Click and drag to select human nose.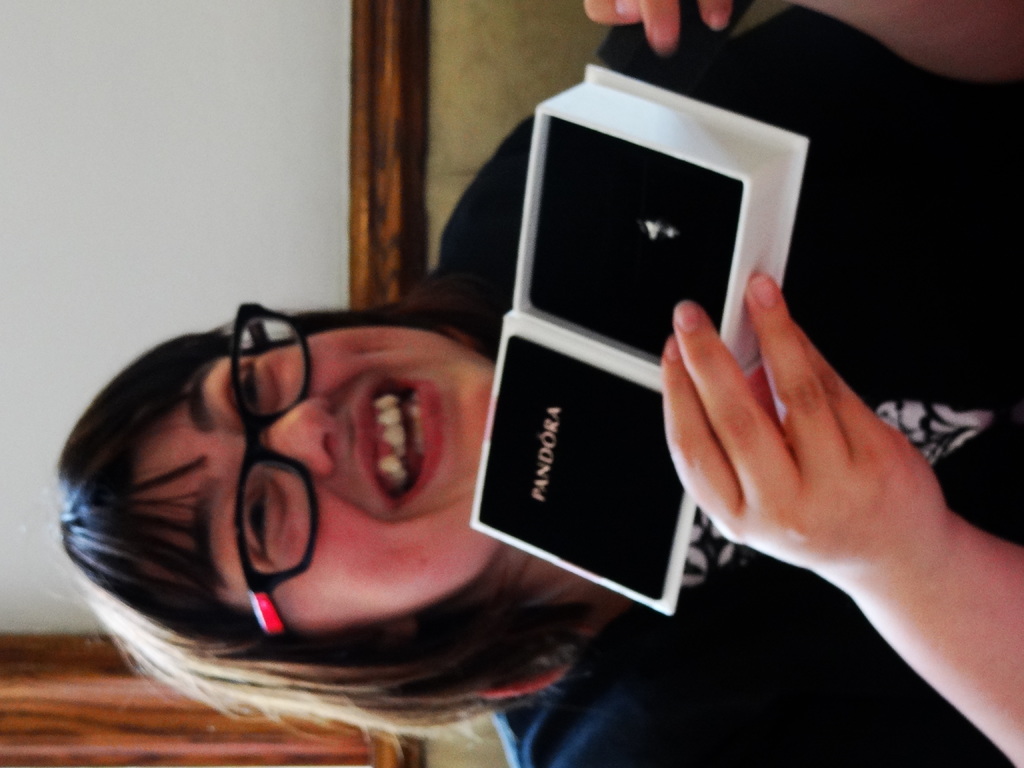
Selection: x1=260 y1=396 x2=344 y2=479.
